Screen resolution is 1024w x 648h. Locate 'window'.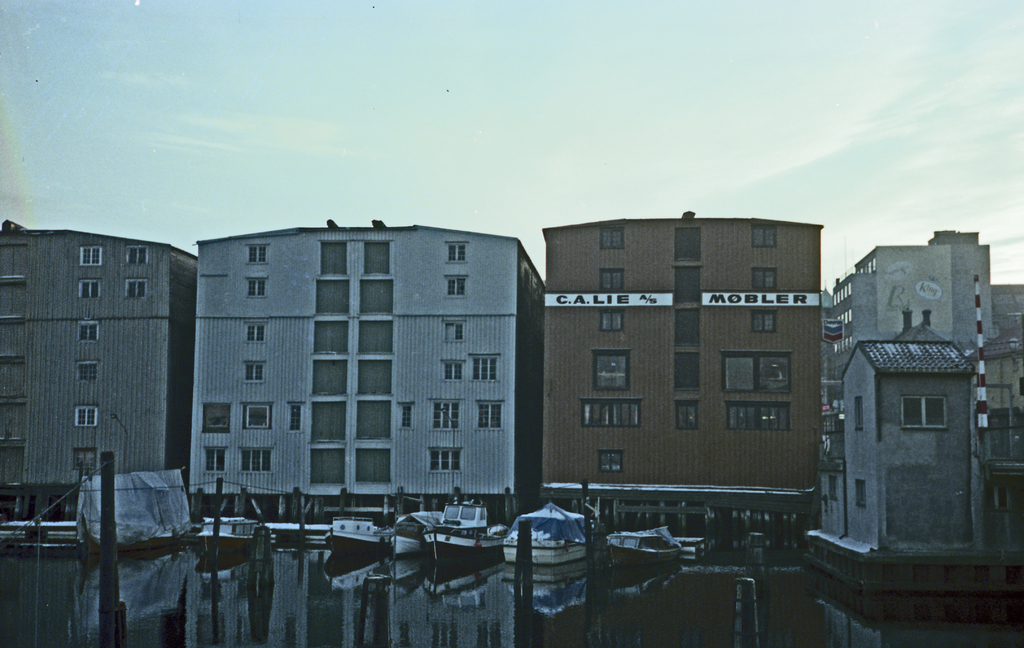
Rect(591, 352, 628, 392).
